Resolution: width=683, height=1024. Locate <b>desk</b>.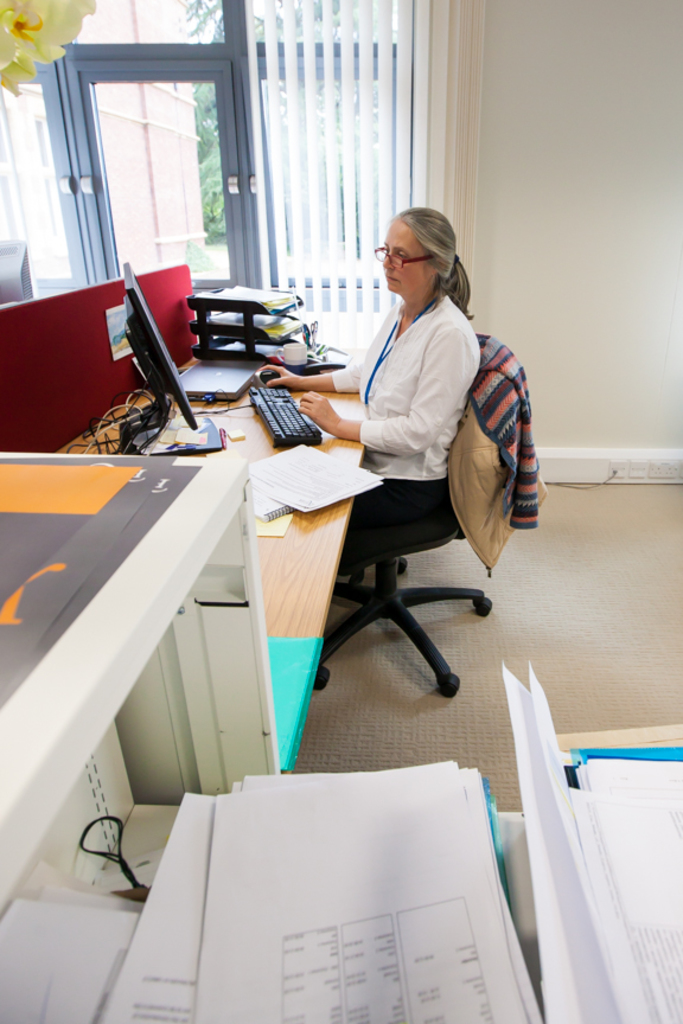
bbox=(121, 331, 516, 850).
